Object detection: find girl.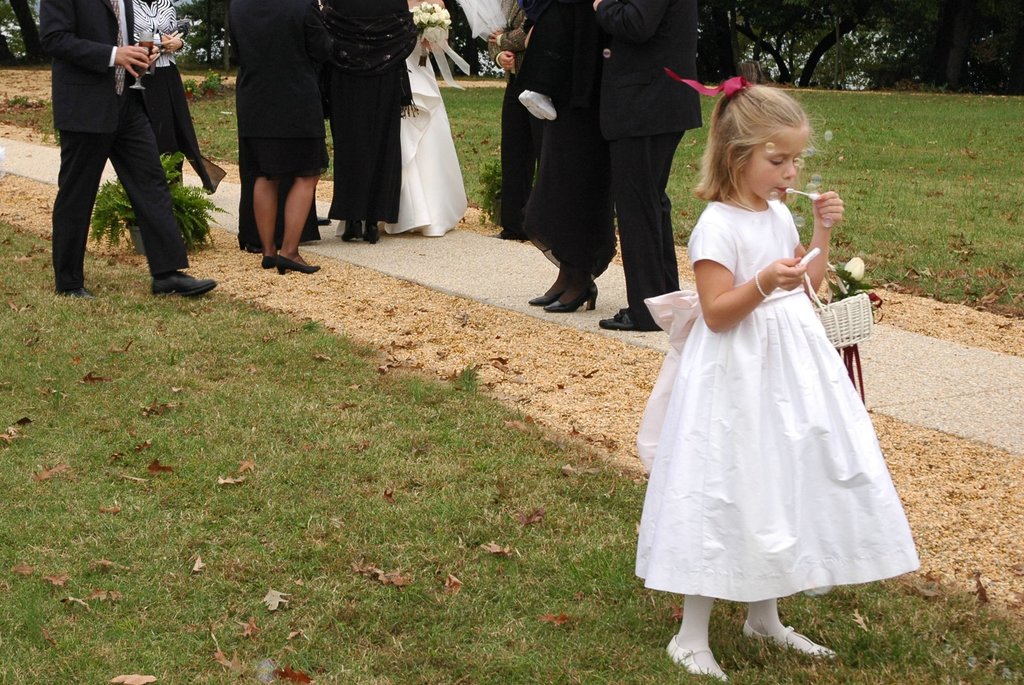
636,69,920,682.
